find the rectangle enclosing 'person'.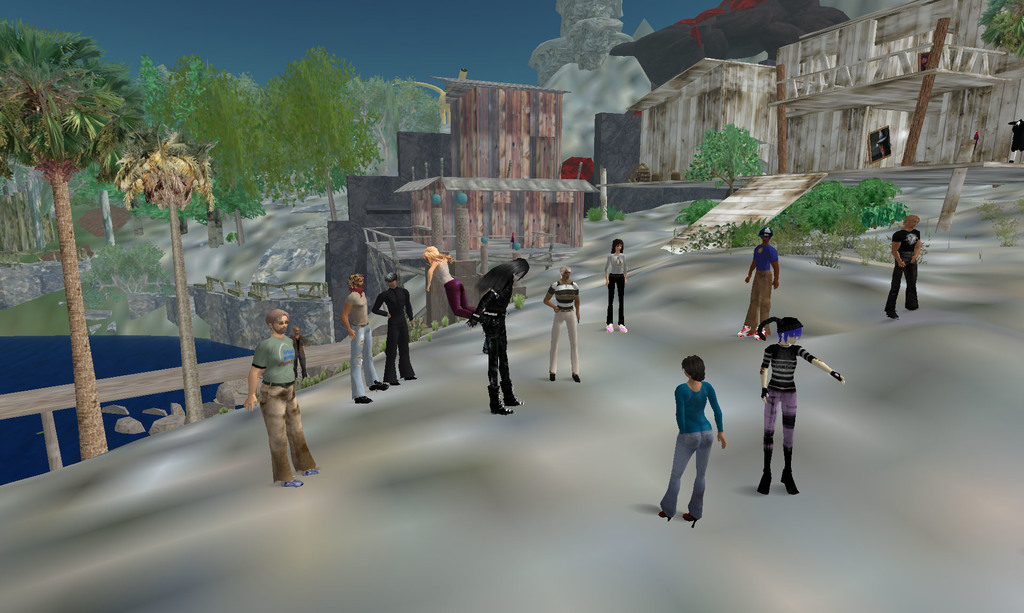
<box>601,237,633,333</box>.
